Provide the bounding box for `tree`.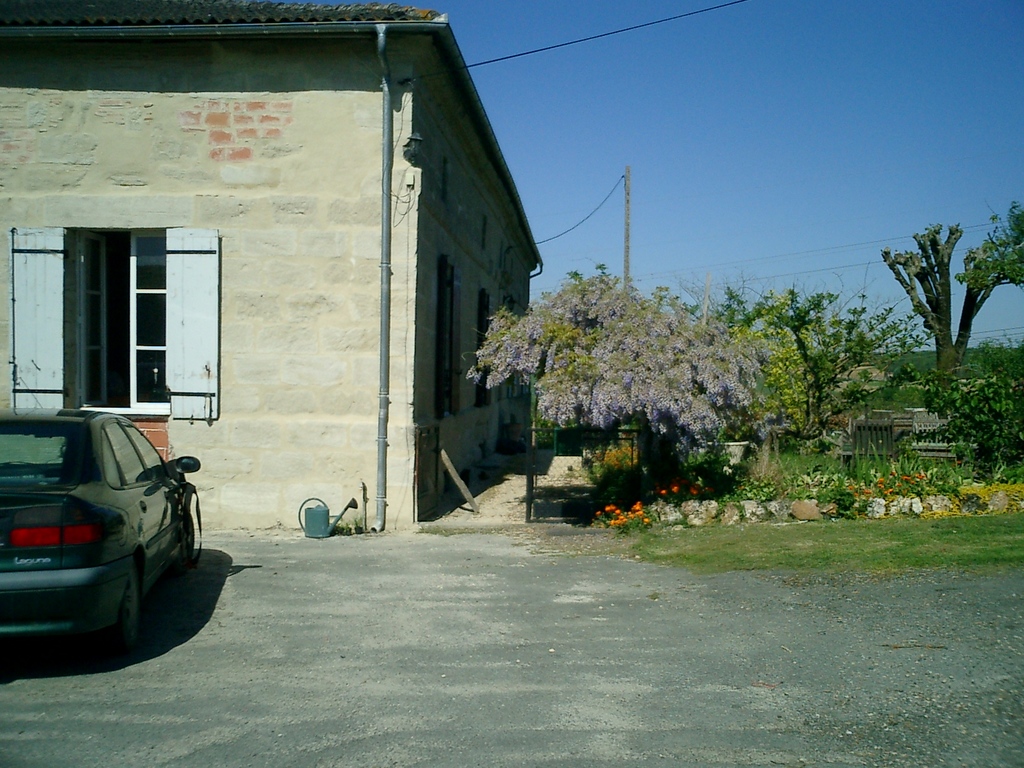
[left=726, top=271, right=932, bottom=431].
